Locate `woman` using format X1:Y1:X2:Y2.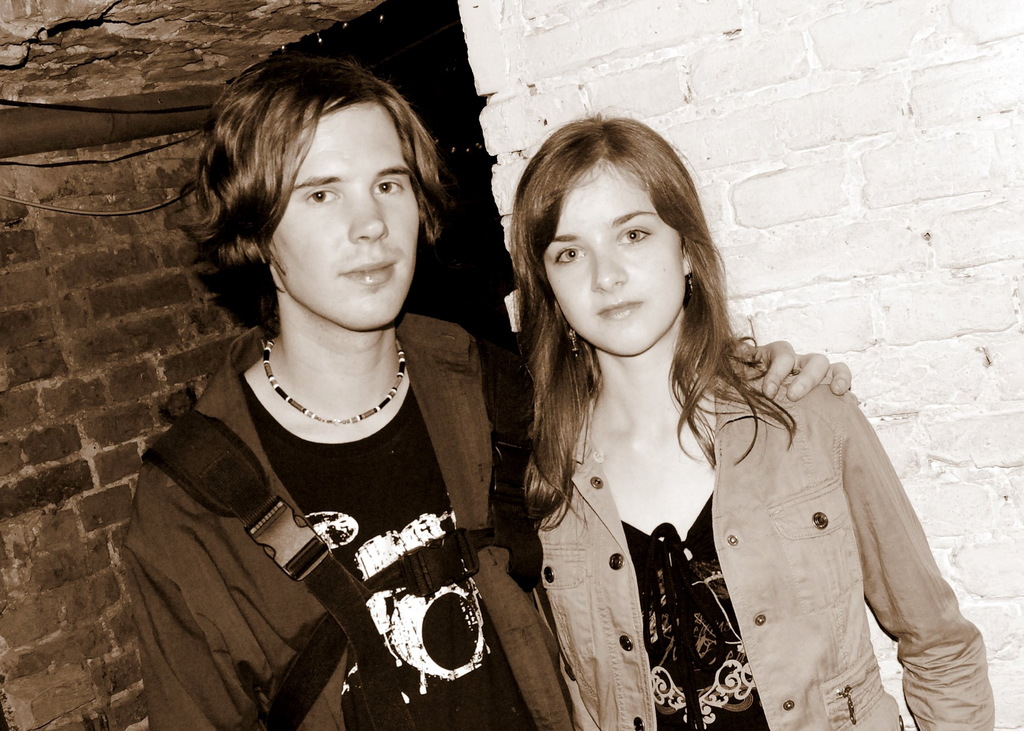
523:112:995:730.
